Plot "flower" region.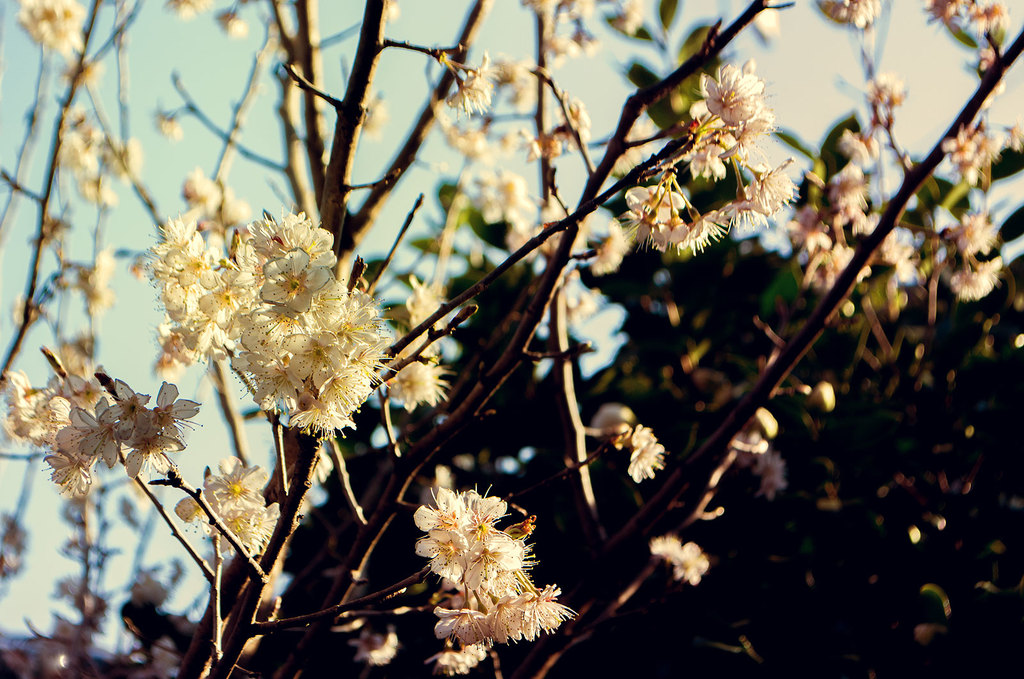
Plotted at BBox(612, 0, 644, 32).
